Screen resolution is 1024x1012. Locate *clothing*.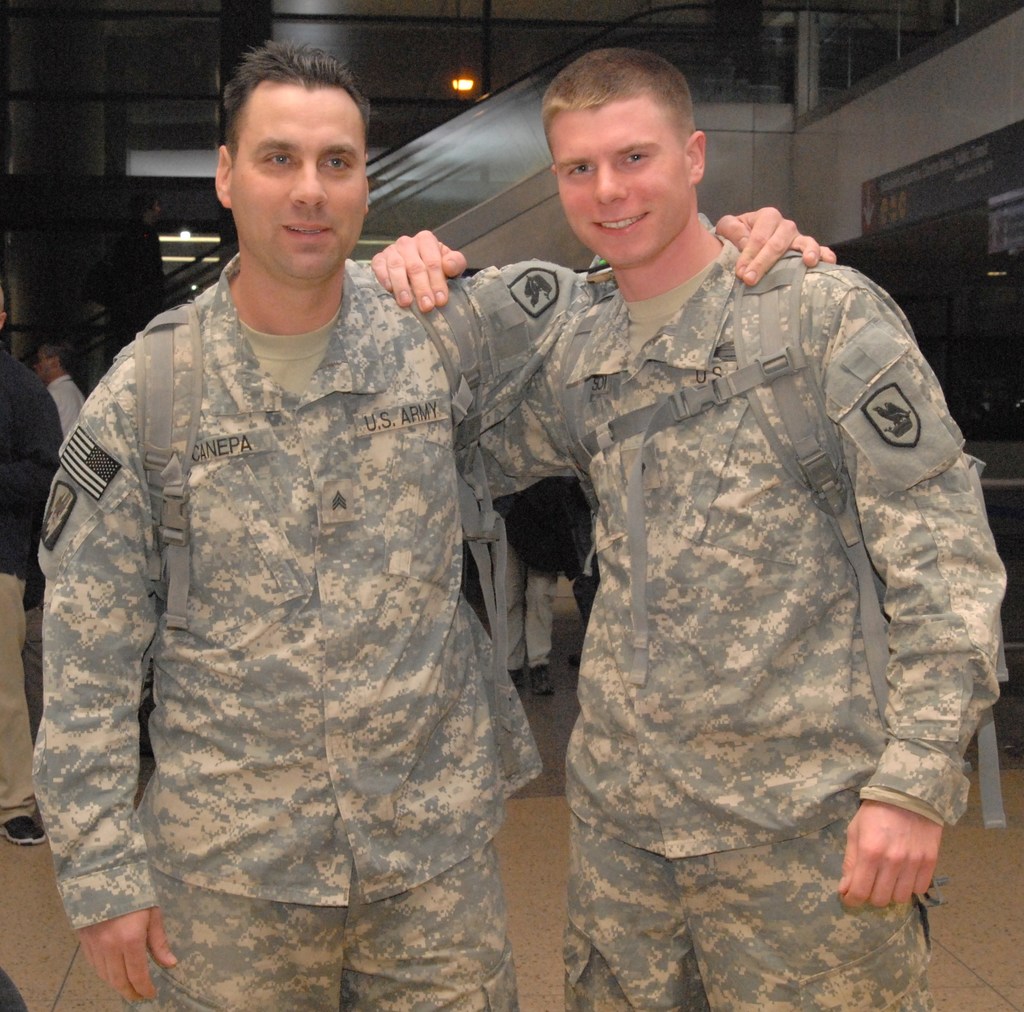
473,478,575,682.
